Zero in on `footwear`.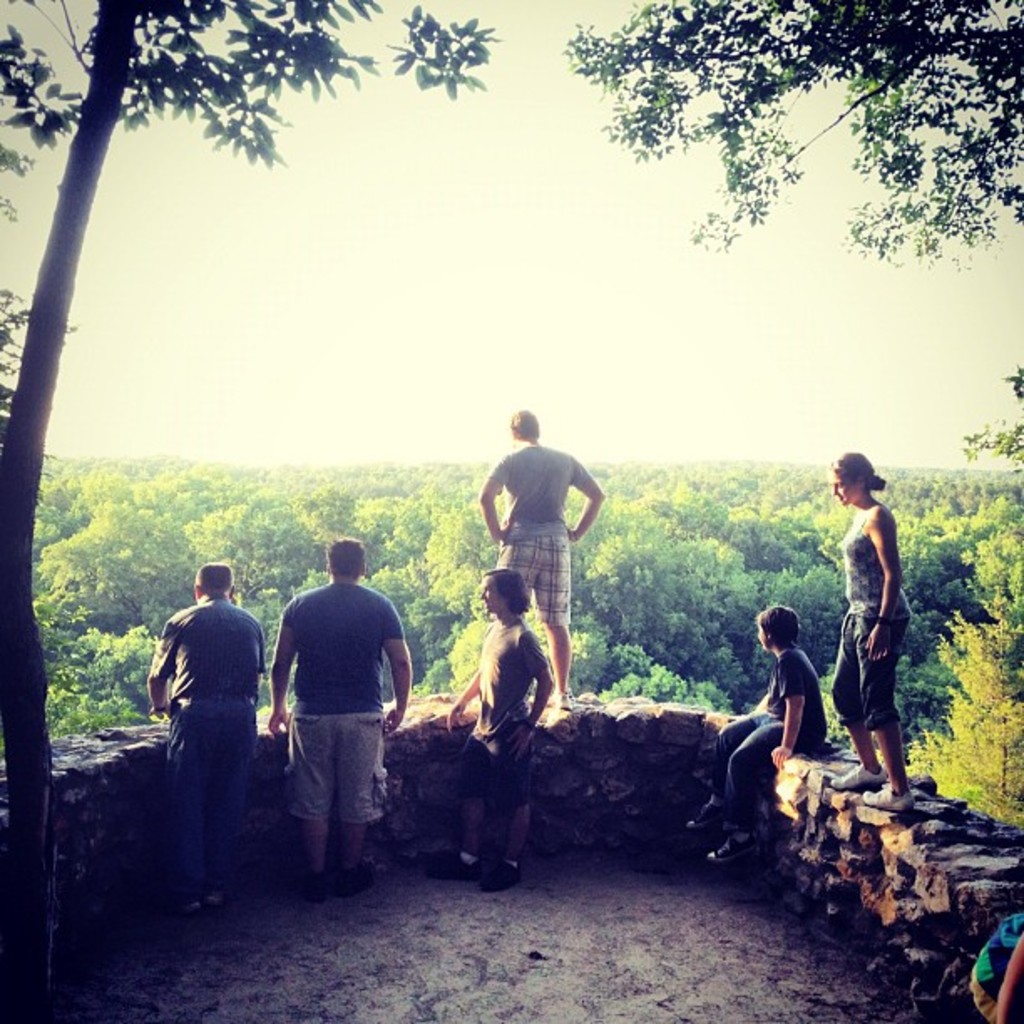
Zeroed in: rect(432, 853, 479, 882).
